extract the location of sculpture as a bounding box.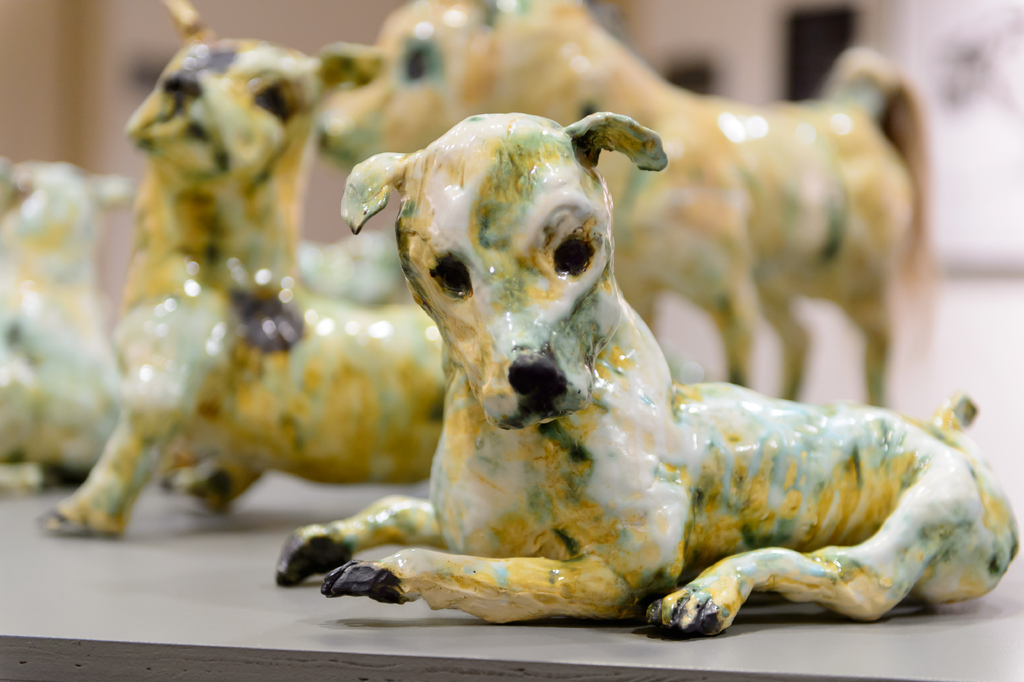
(x1=314, y1=0, x2=941, y2=401).
